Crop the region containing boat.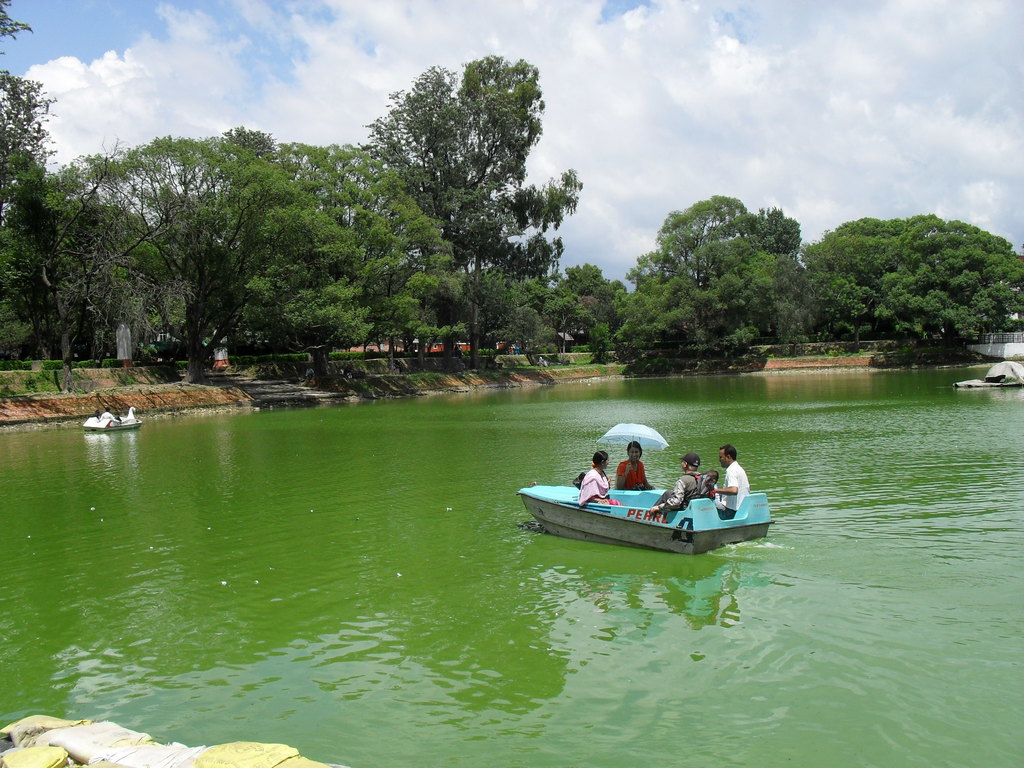
Crop region: left=514, top=491, right=781, bottom=557.
